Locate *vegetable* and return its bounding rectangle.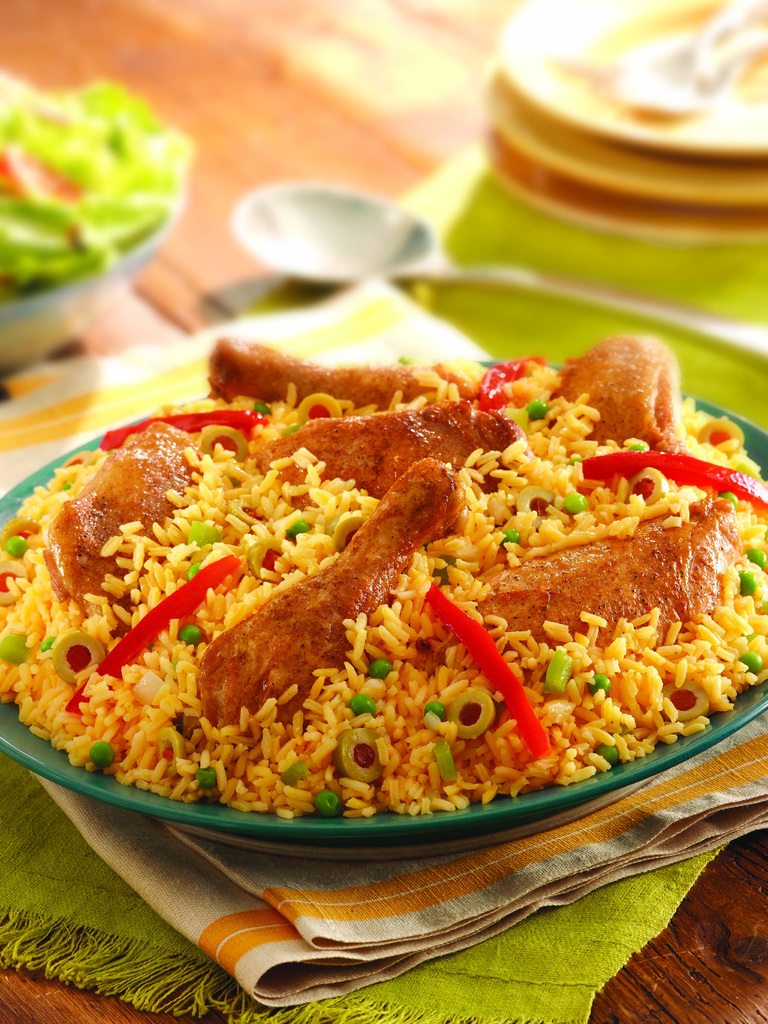
{"x1": 470, "y1": 356, "x2": 550, "y2": 412}.
